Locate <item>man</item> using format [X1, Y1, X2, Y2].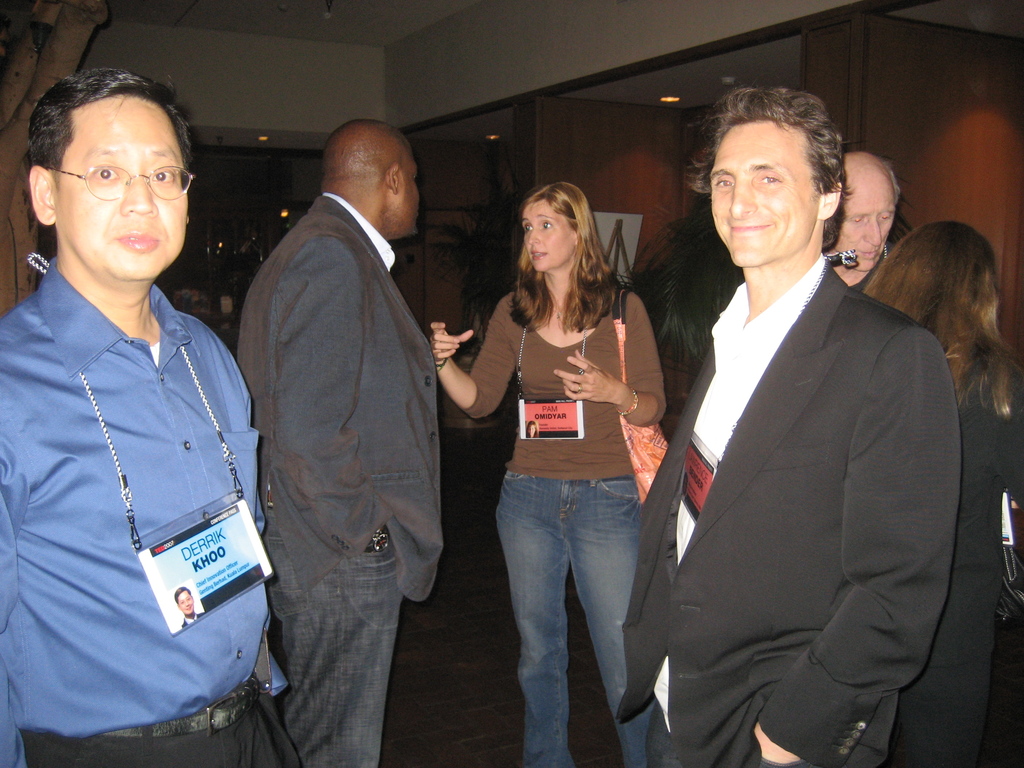
[630, 79, 975, 767].
